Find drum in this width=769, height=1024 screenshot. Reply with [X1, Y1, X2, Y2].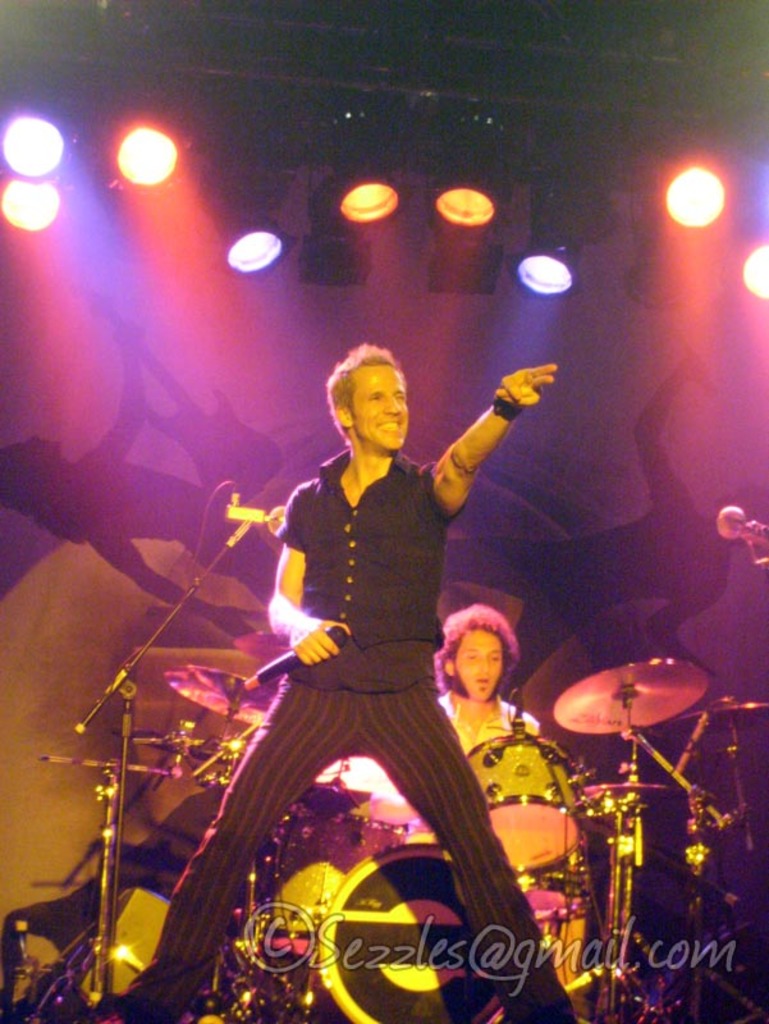
[473, 728, 582, 872].
